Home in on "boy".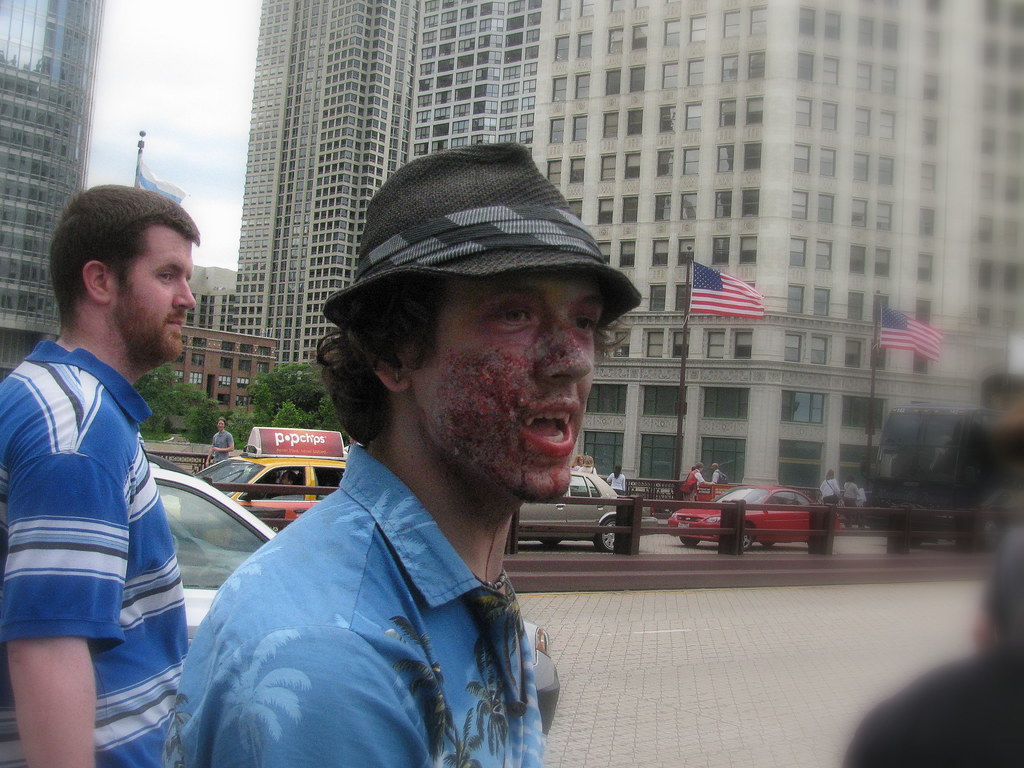
Homed in at (left=152, top=134, right=642, bottom=767).
